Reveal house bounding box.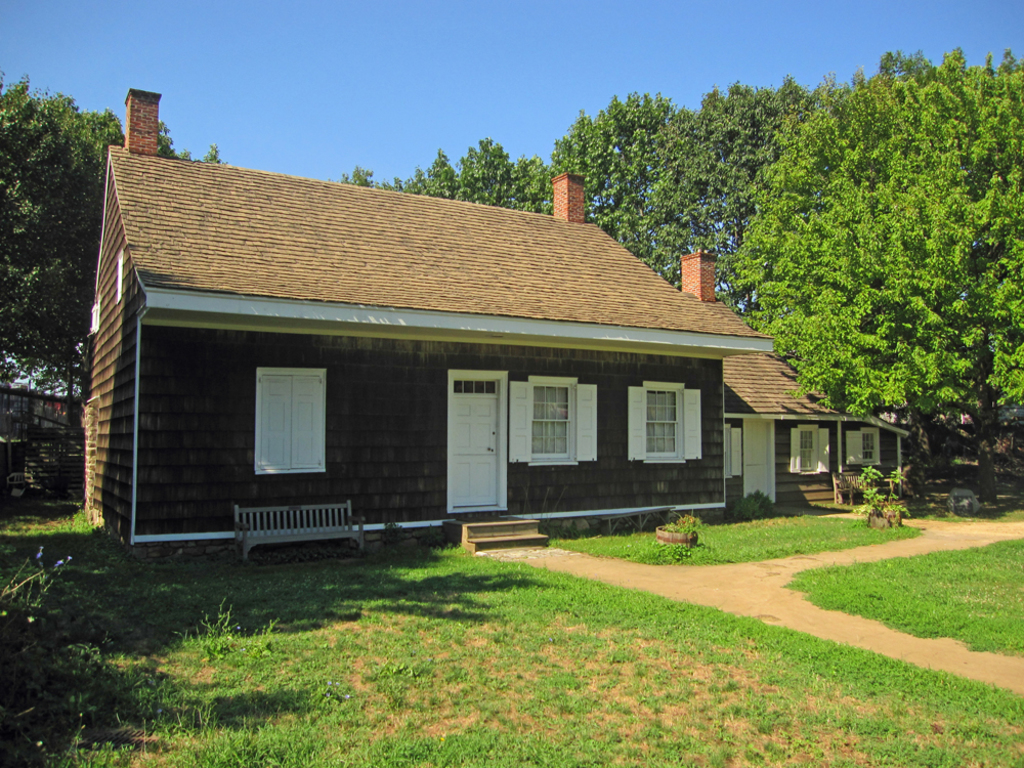
Revealed: <region>44, 126, 881, 577</region>.
